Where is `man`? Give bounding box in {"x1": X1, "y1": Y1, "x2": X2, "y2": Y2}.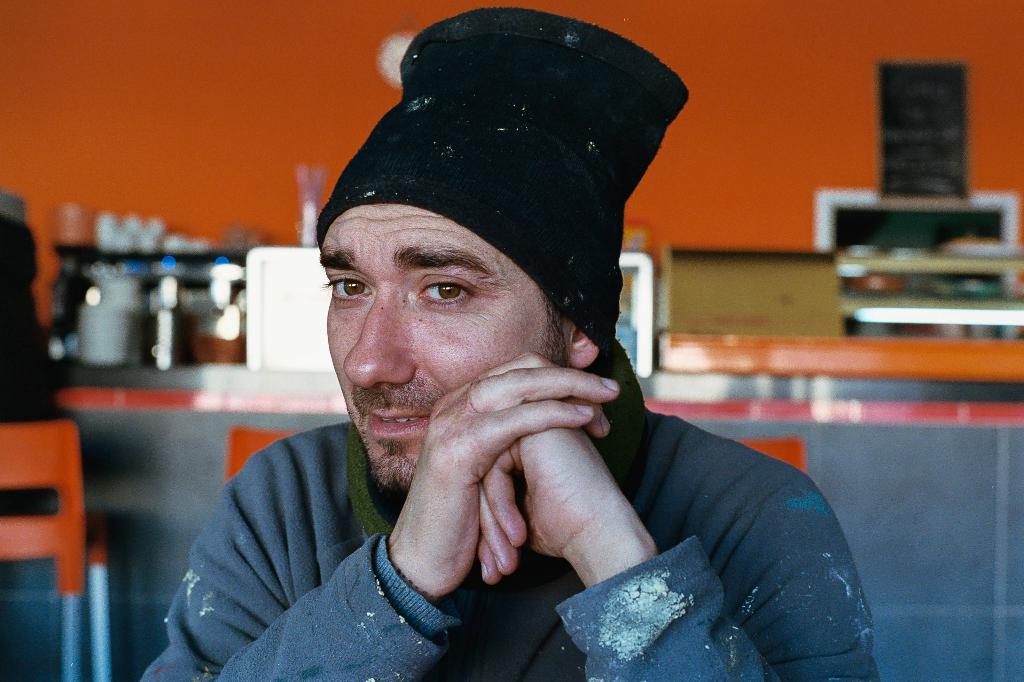
{"x1": 161, "y1": 19, "x2": 812, "y2": 681}.
